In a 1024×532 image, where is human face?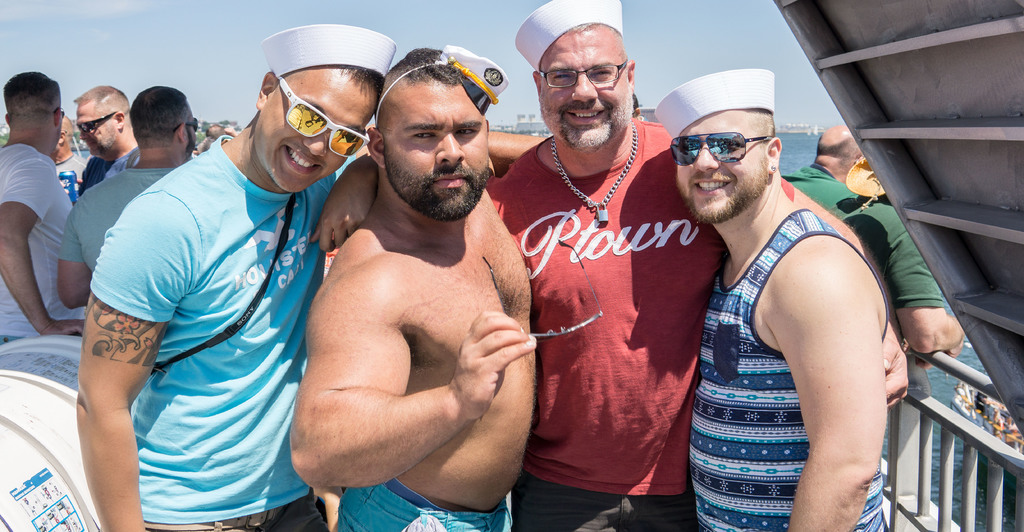
rect(545, 40, 635, 150).
